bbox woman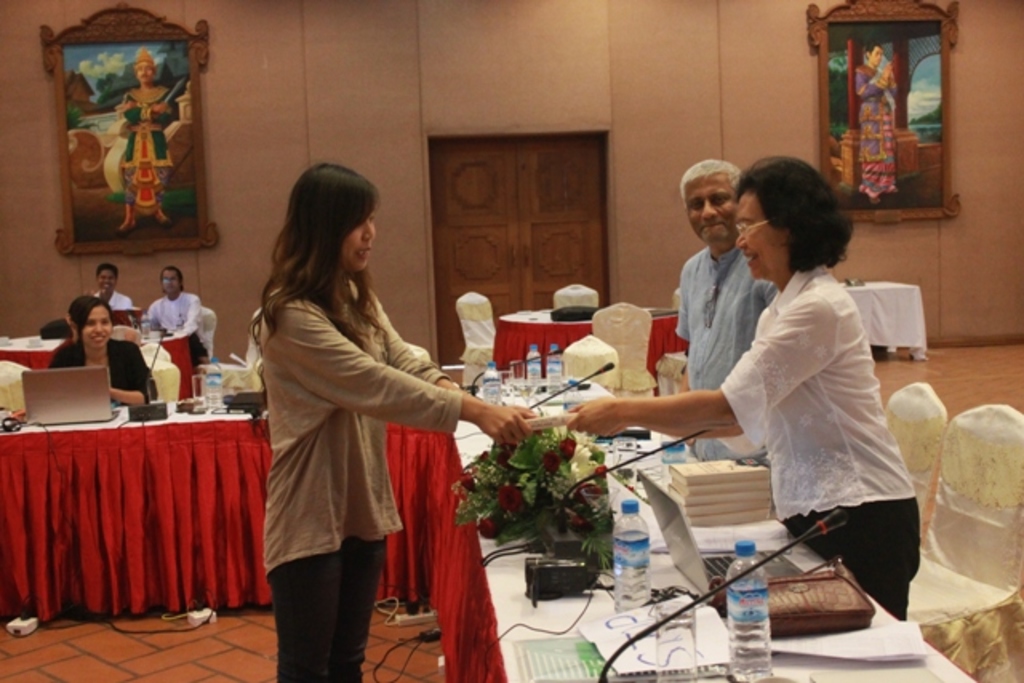
{"left": 48, "top": 296, "right": 163, "bottom": 409}
